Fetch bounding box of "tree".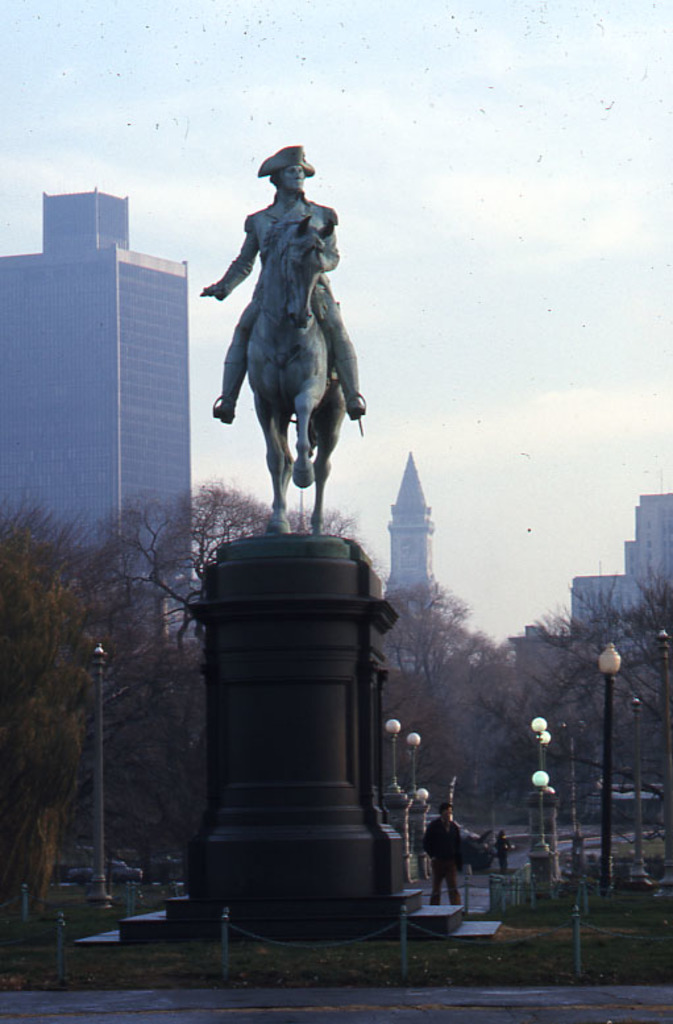
Bbox: bbox=[525, 551, 672, 899].
